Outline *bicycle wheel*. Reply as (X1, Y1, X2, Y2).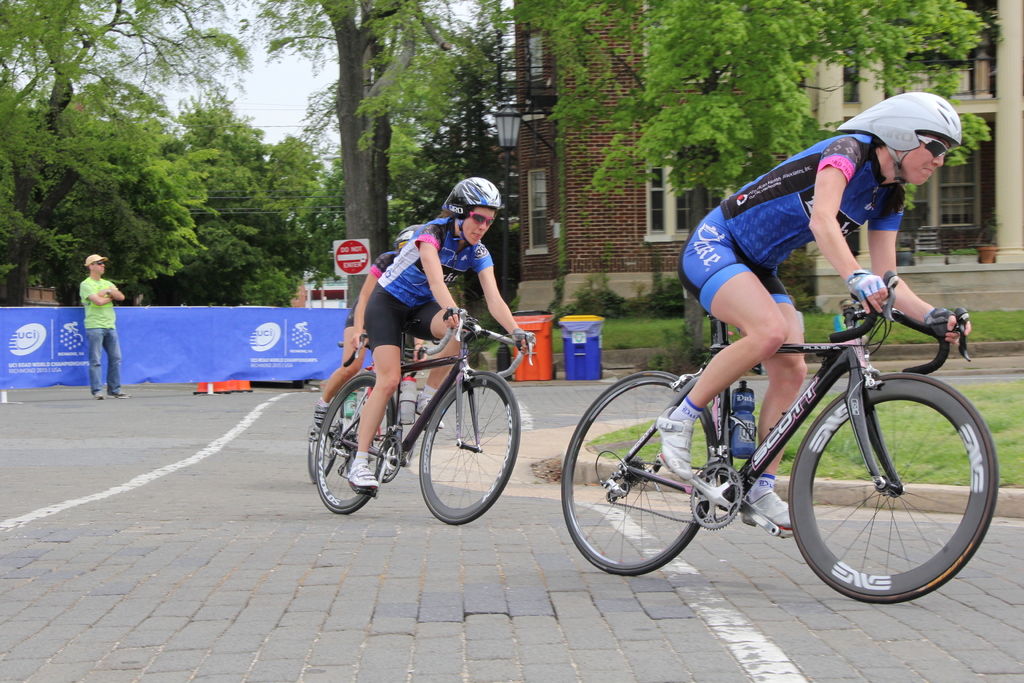
(799, 385, 992, 608).
